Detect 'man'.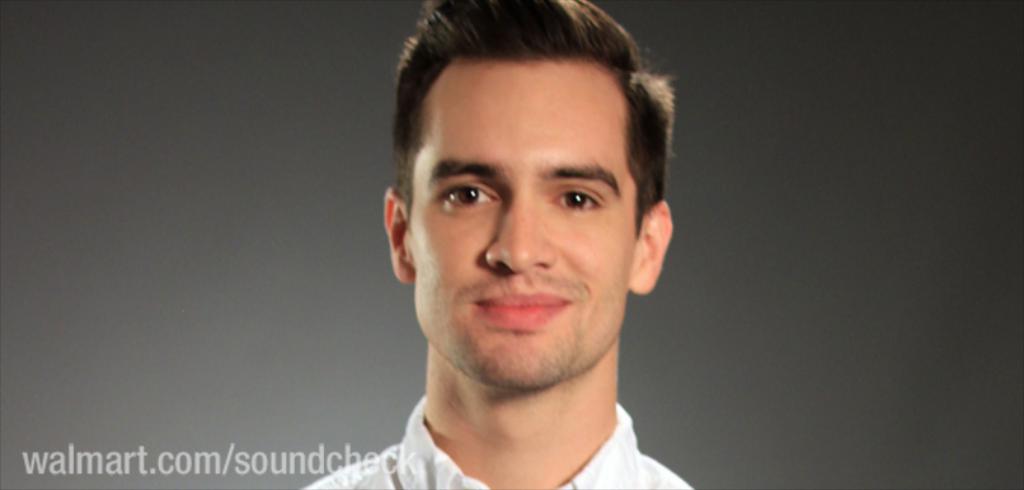
Detected at pyautogui.locateOnScreen(285, 4, 747, 489).
